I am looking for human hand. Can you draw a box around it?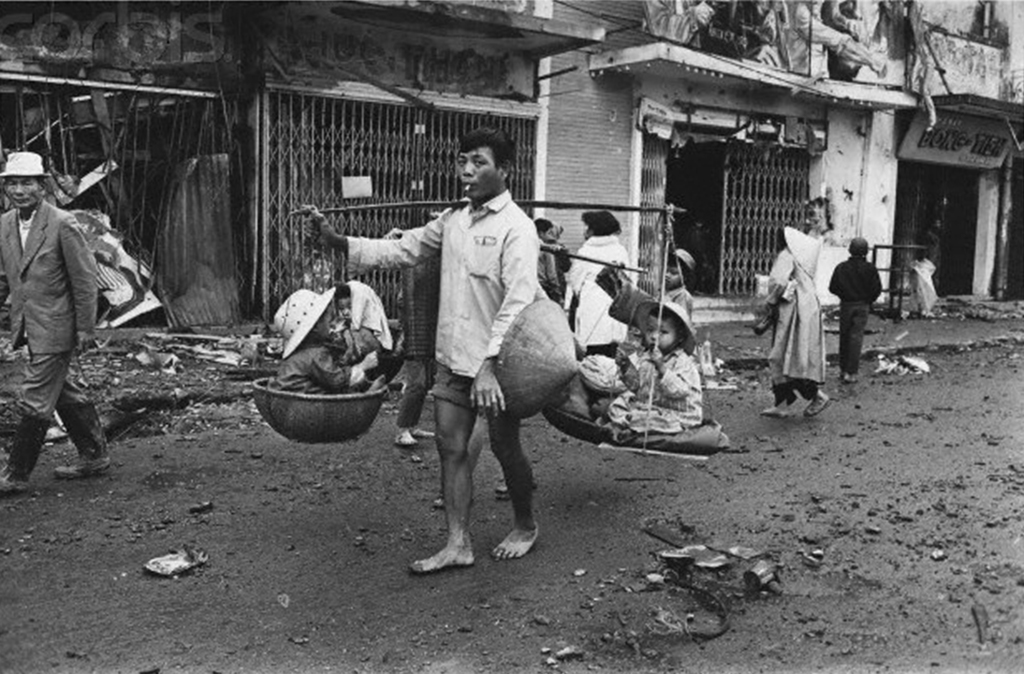
Sure, the bounding box is left=301, top=203, right=337, bottom=247.
